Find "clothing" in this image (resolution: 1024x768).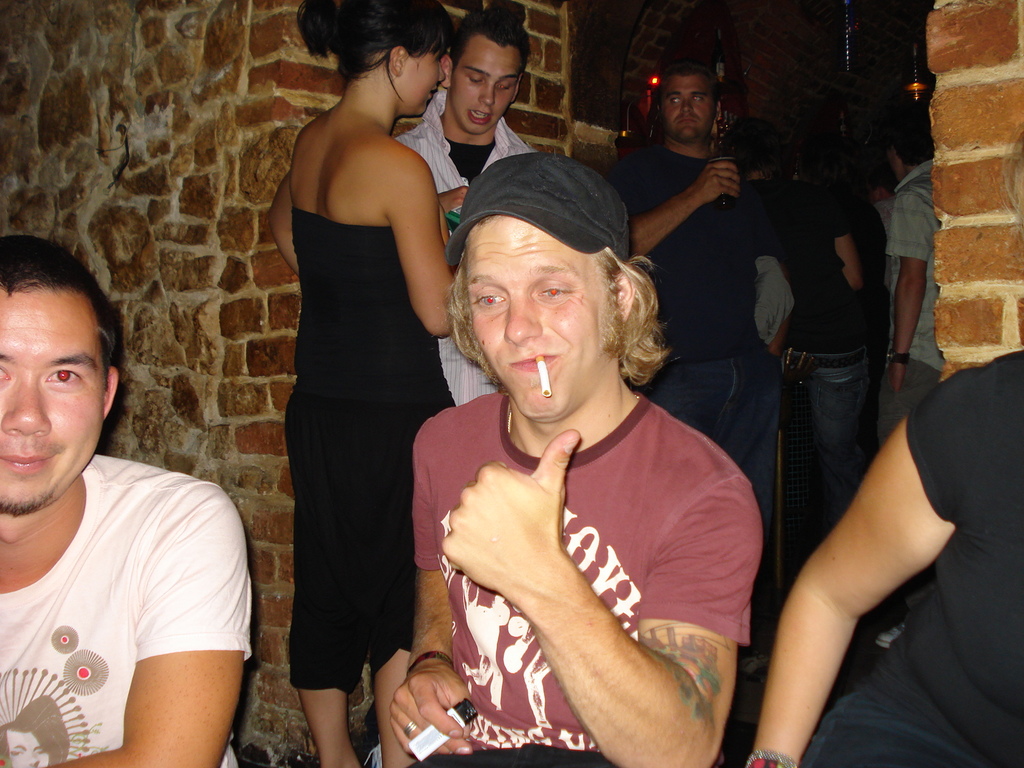
x1=408, y1=385, x2=759, y2=767.
